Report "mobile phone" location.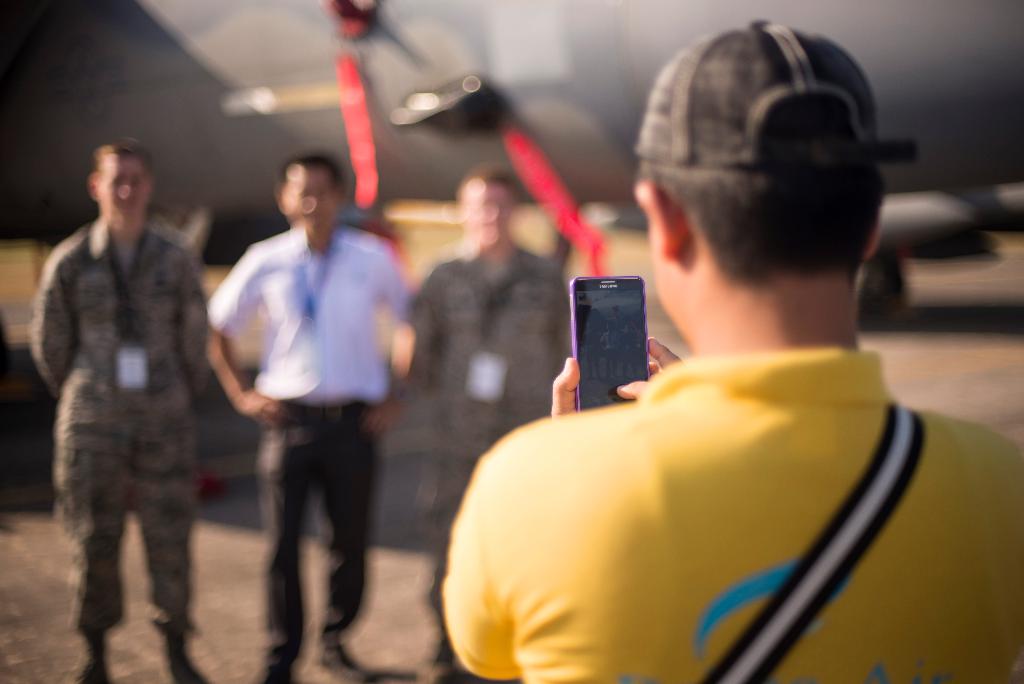
Report: select_region(563, 266, 683, 423).
